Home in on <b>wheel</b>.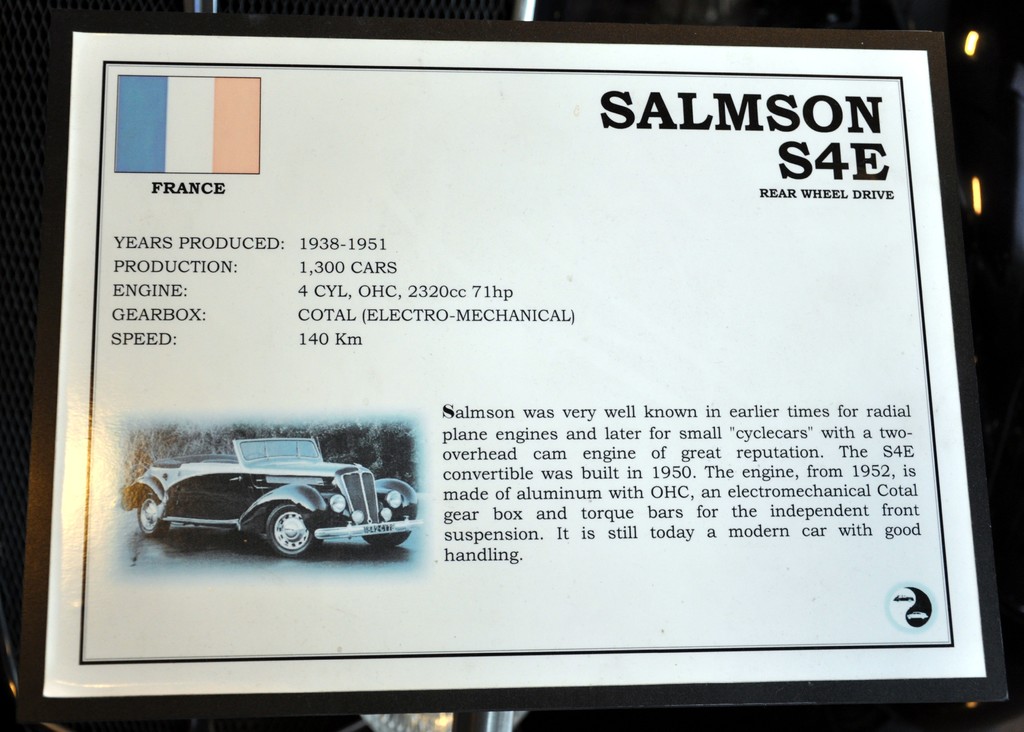
Homed in at crop(136, 489, 172, 533).
